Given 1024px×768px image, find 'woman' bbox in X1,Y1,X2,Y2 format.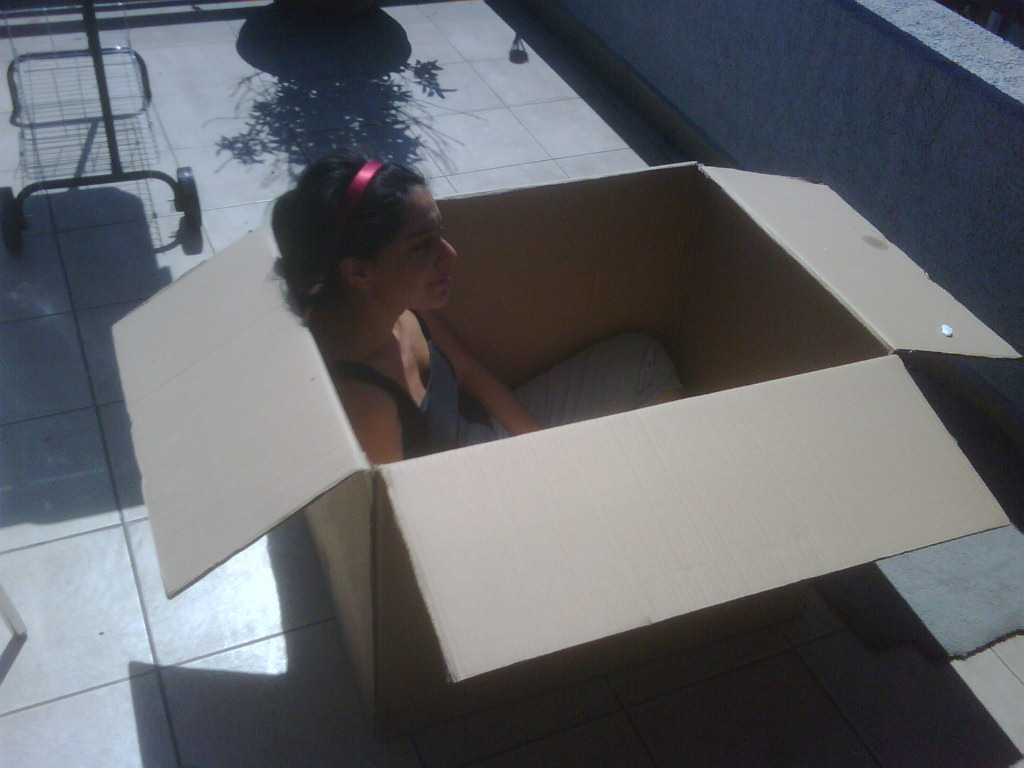
262,152,688,475.
